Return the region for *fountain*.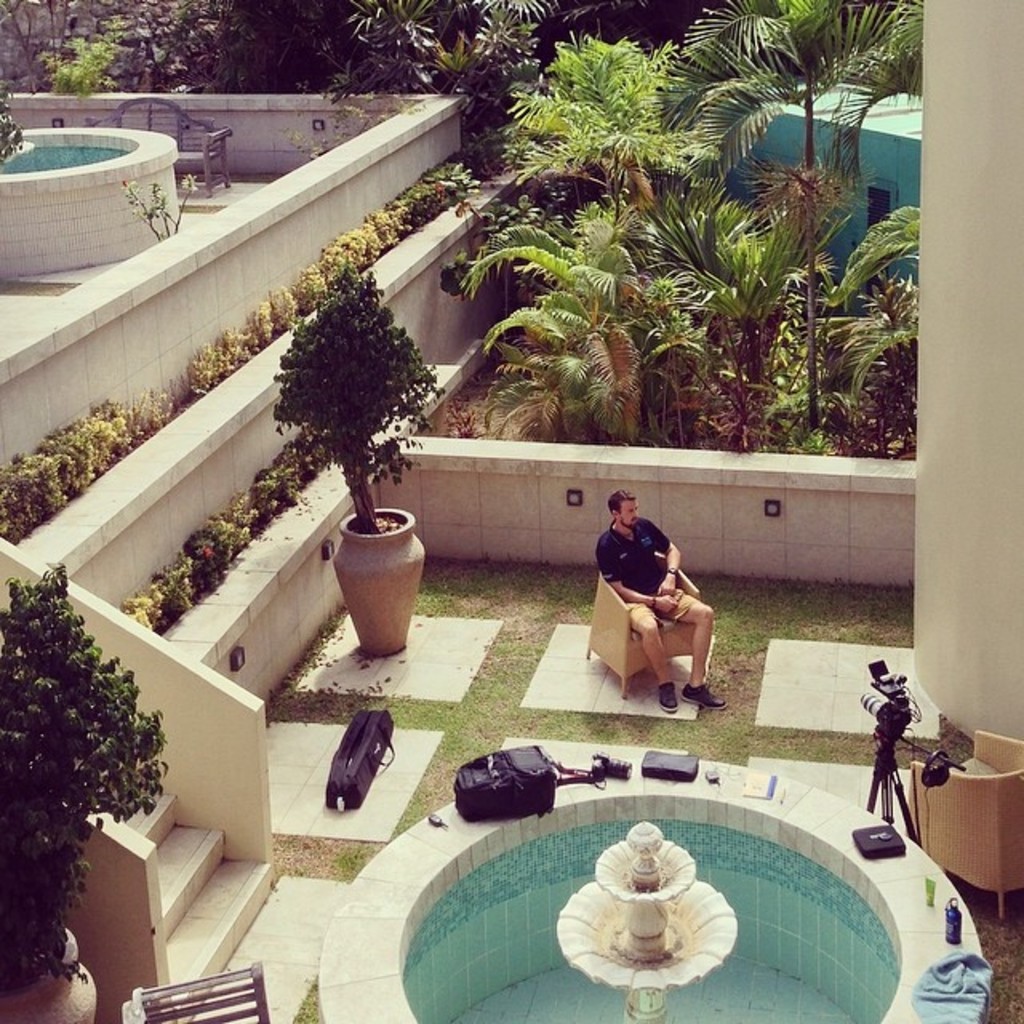
x1=333 y1=658 x2=965 y2=986.
